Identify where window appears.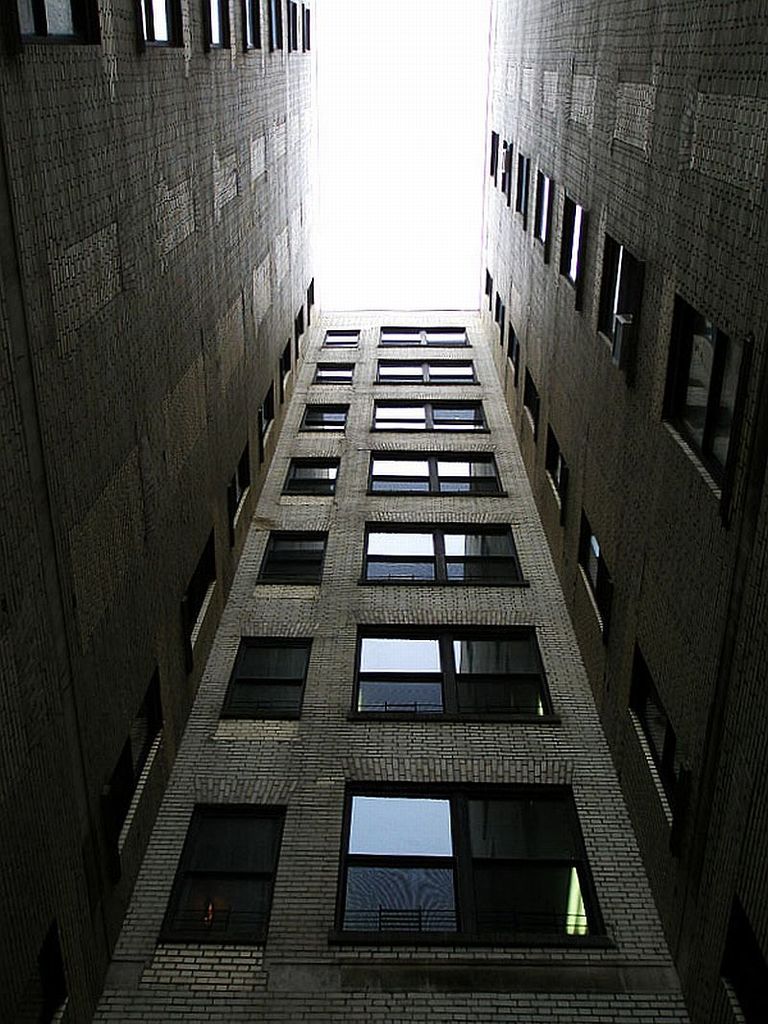
Appears at <region>182, 523, 221, 672</region>.
